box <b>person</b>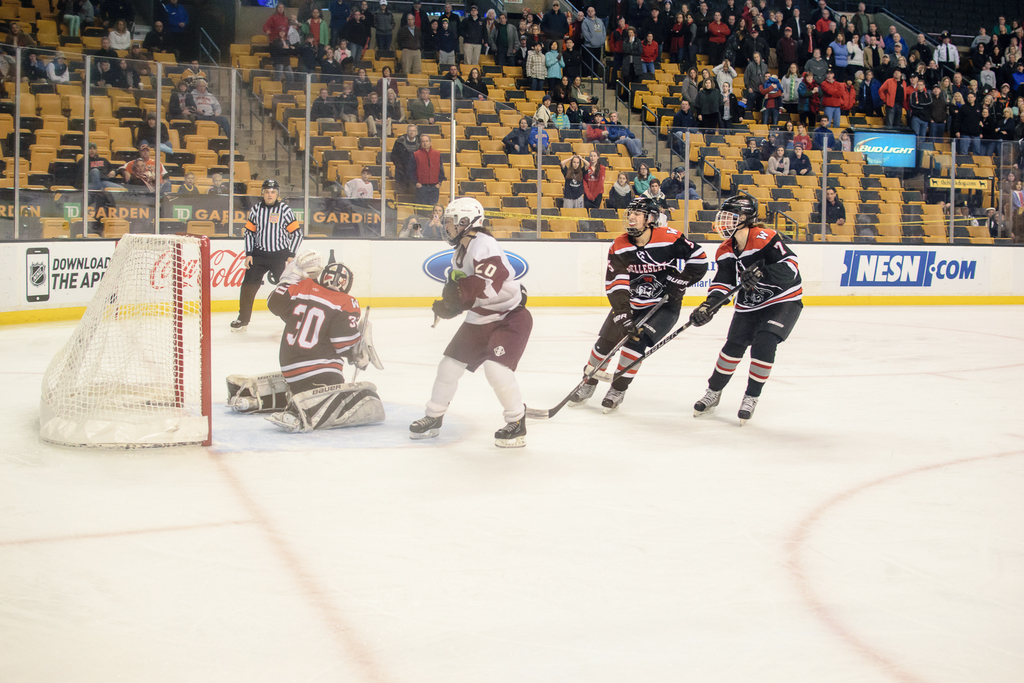
pyautogui.locateOnScreen(228, 259, 385, 435)
